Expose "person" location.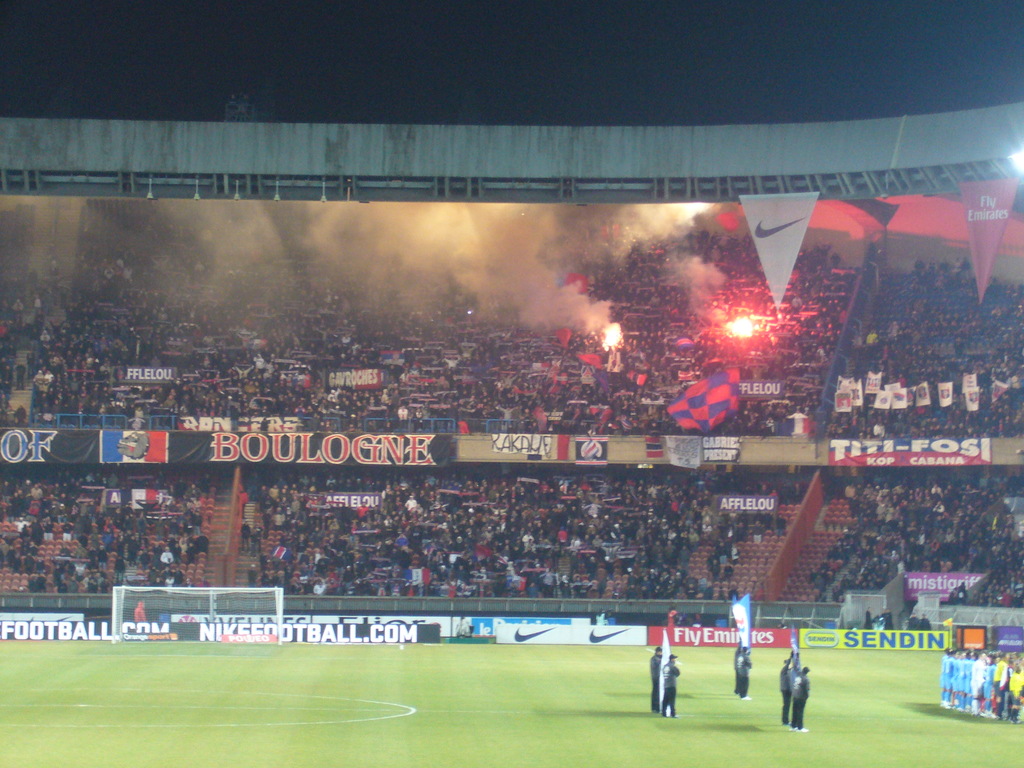
Exposed at (863, 610, 875, 628).
